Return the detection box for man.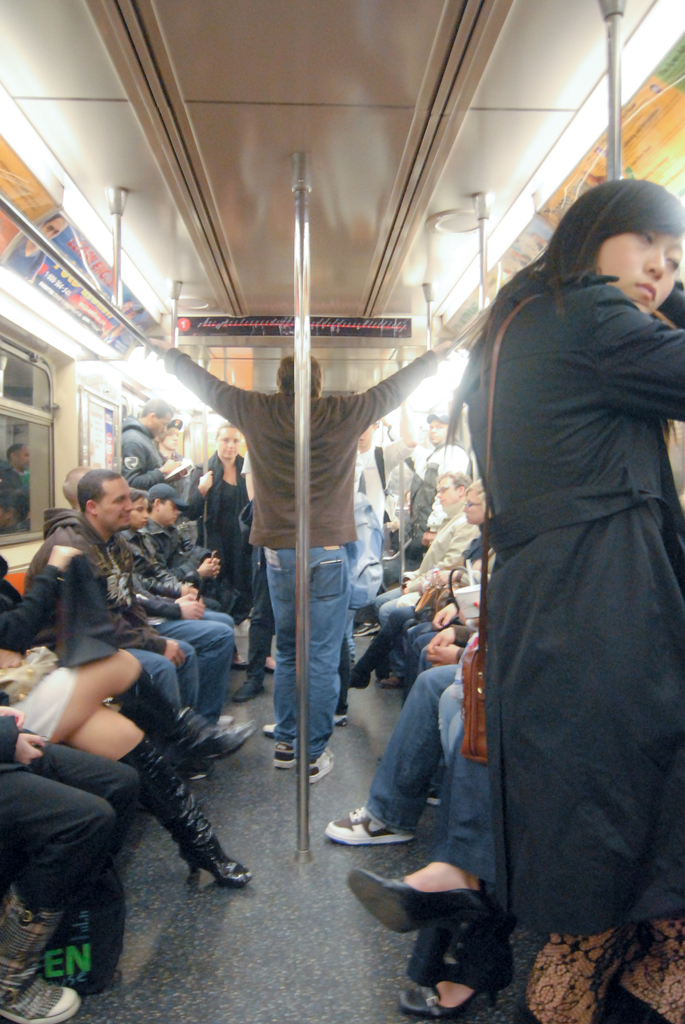
{"left": 22, "top": 466, "right": 216, "bottom": 785}.
